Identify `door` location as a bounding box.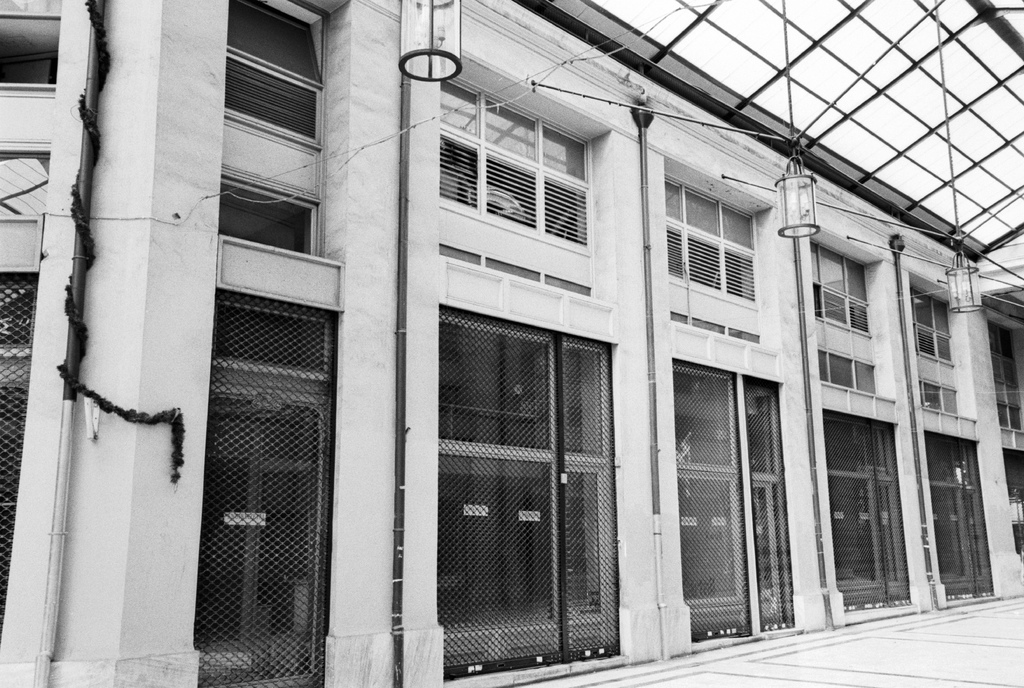
BBox(748, 481, 790, 625).
